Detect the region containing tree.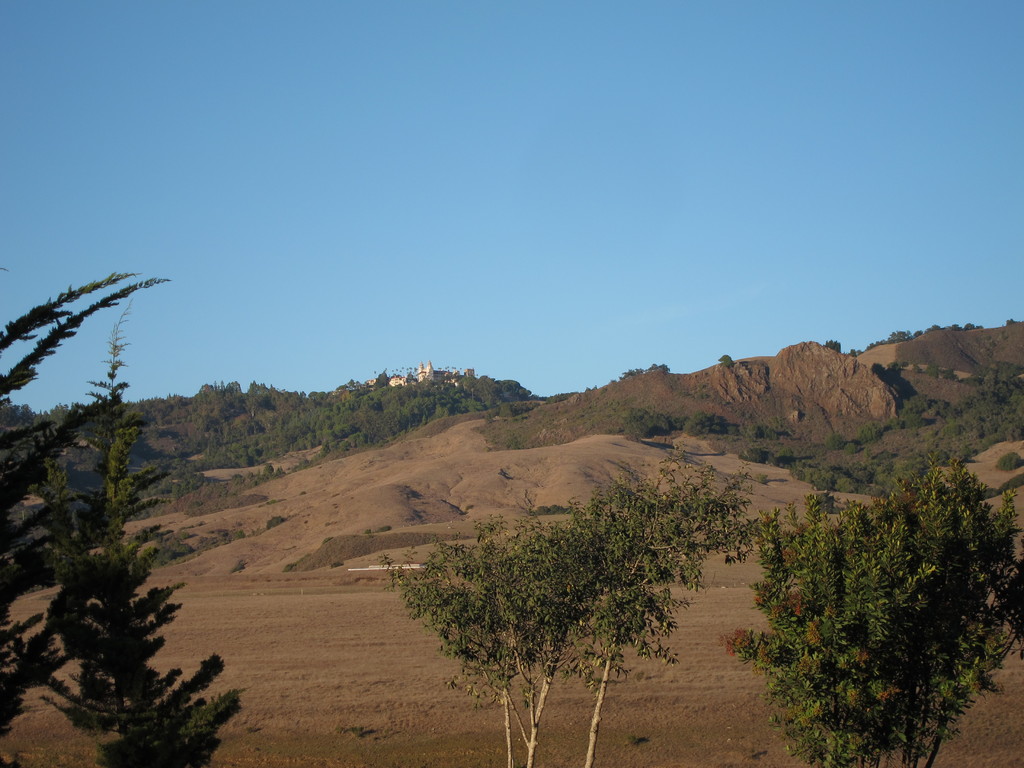
<box>380,450,754,767</box>.
